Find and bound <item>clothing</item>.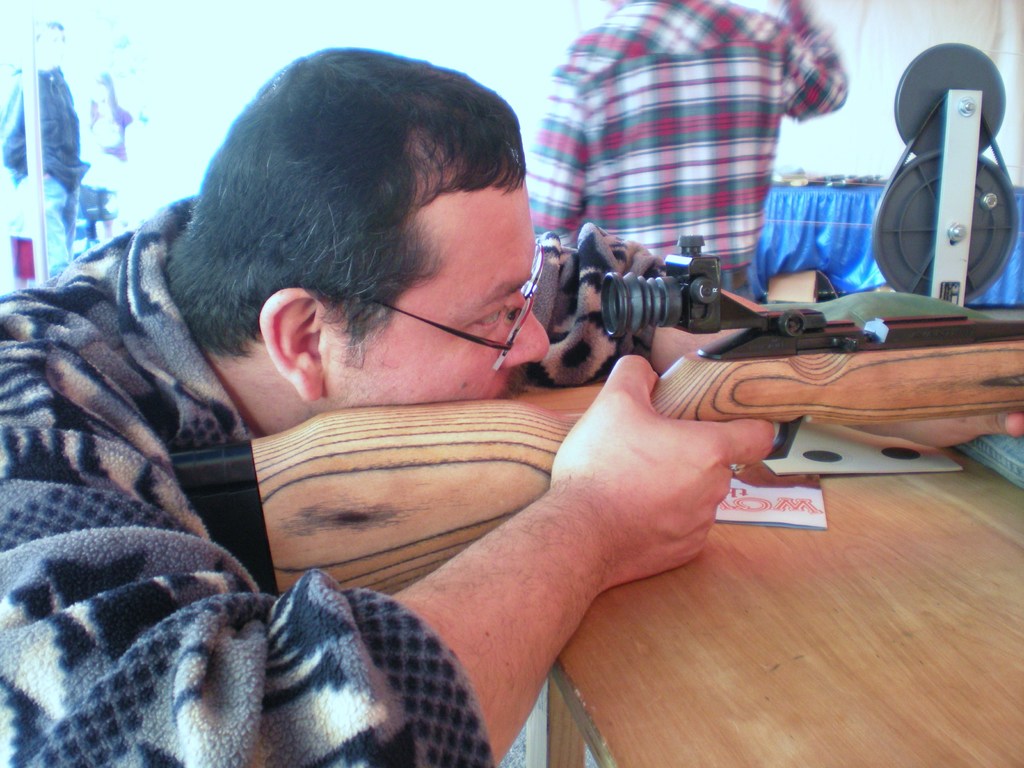
Bound: 0/68/91/280.
